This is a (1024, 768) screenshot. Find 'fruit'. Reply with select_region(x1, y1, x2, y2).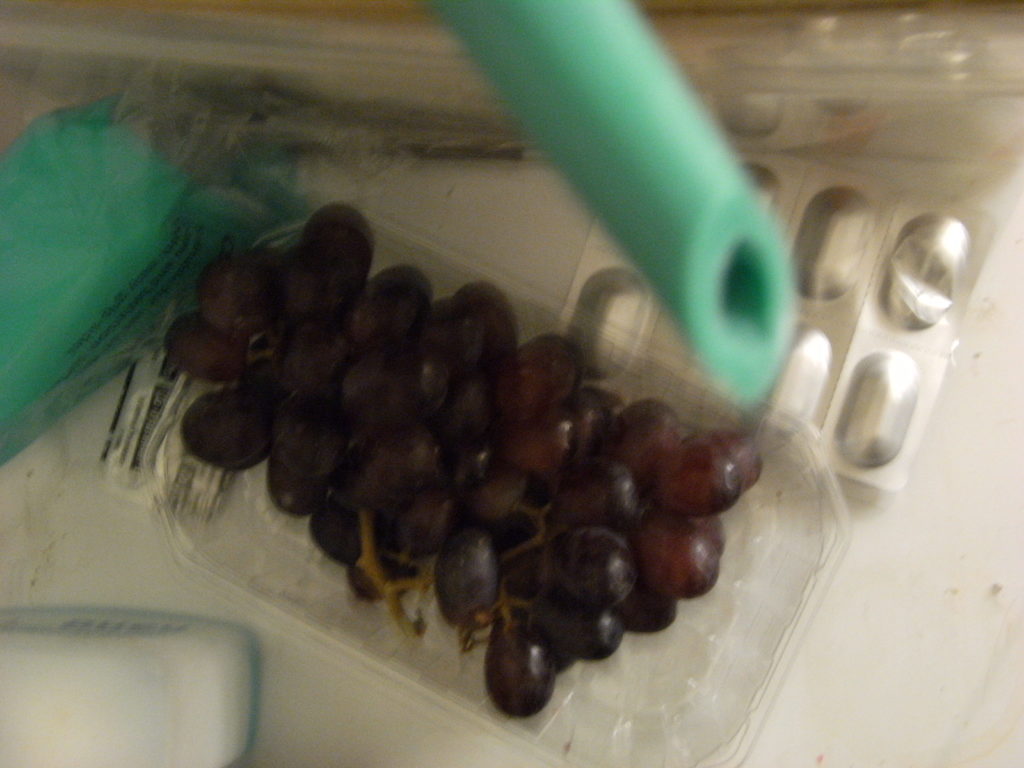
select_region(207, 237, 736, 709).
